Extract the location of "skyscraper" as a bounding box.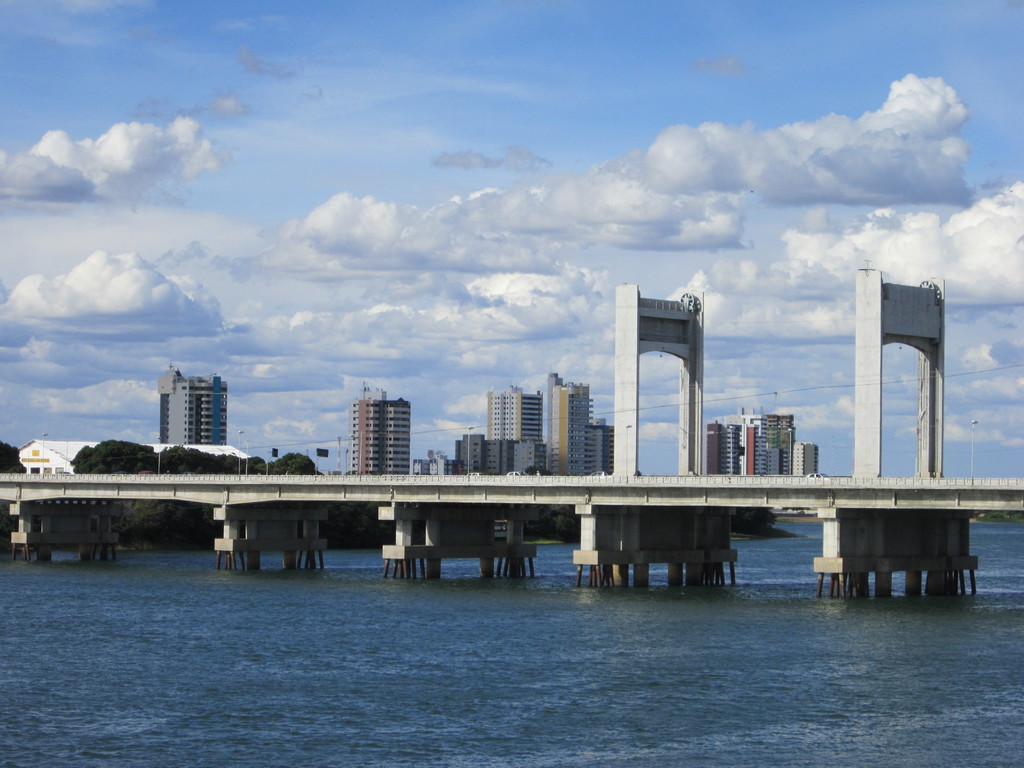
158/367/183/444.
